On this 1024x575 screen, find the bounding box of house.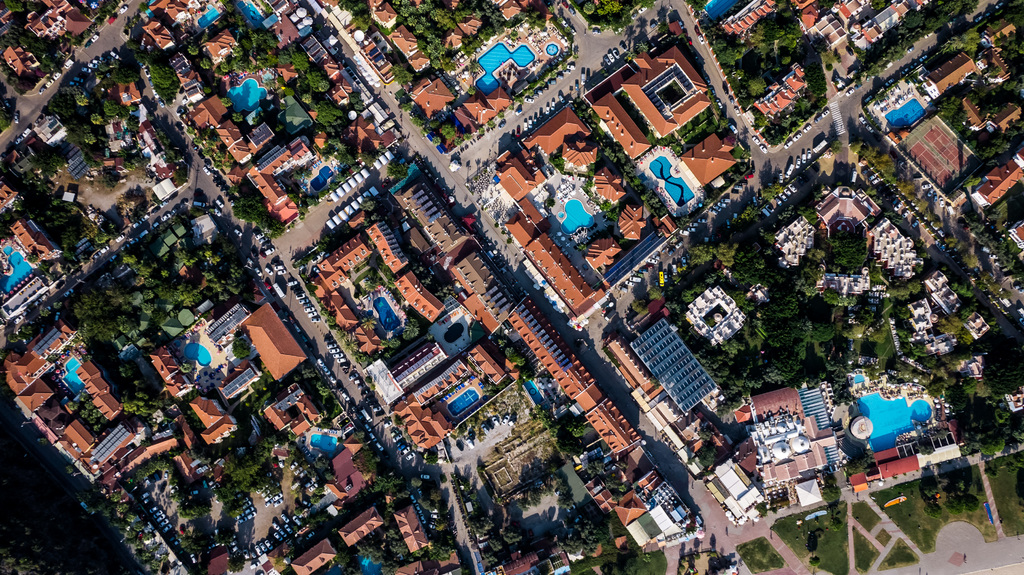
Bounding box: <region>5, 348, 45, 394</region>.
